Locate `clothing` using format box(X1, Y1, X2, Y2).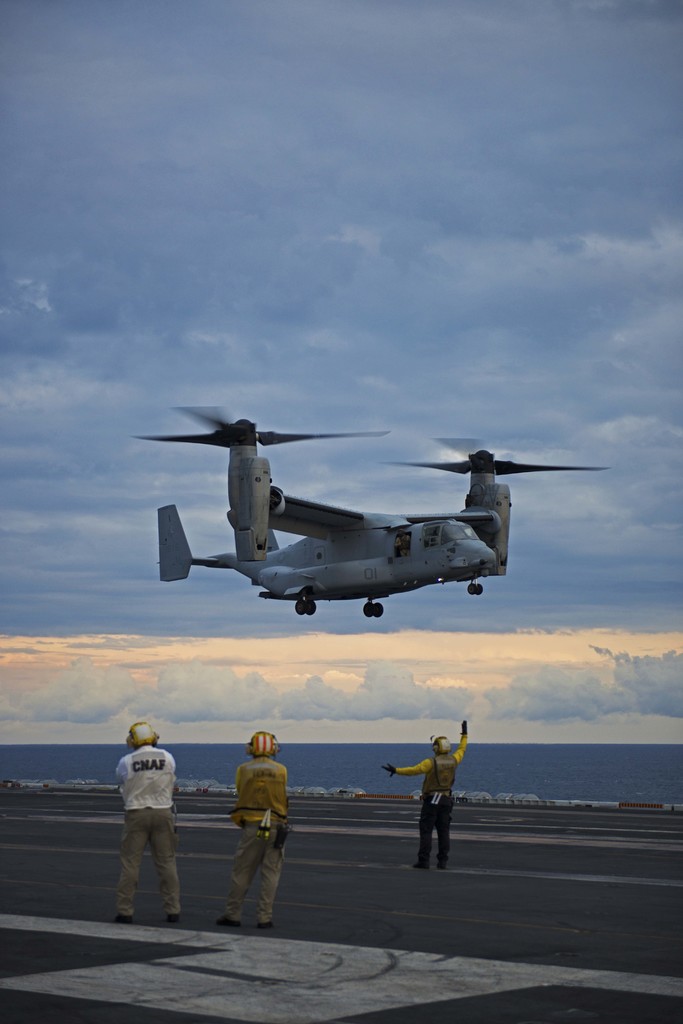
box(390, 732, 465, 860).
